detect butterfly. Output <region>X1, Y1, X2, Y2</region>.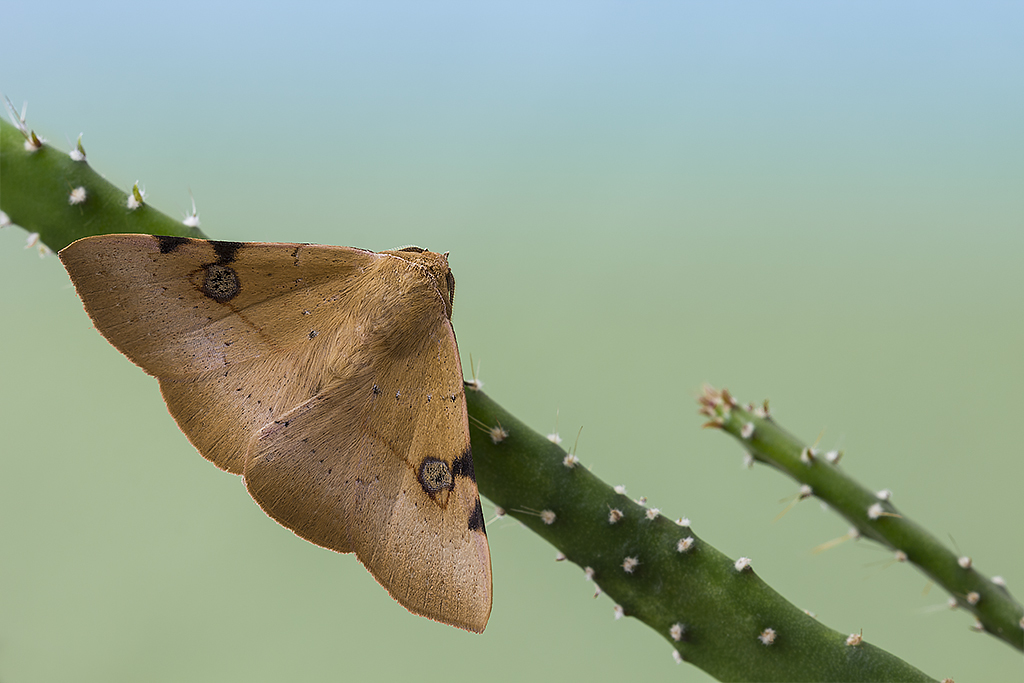
<region>50, 194, 524, 622</region>.
